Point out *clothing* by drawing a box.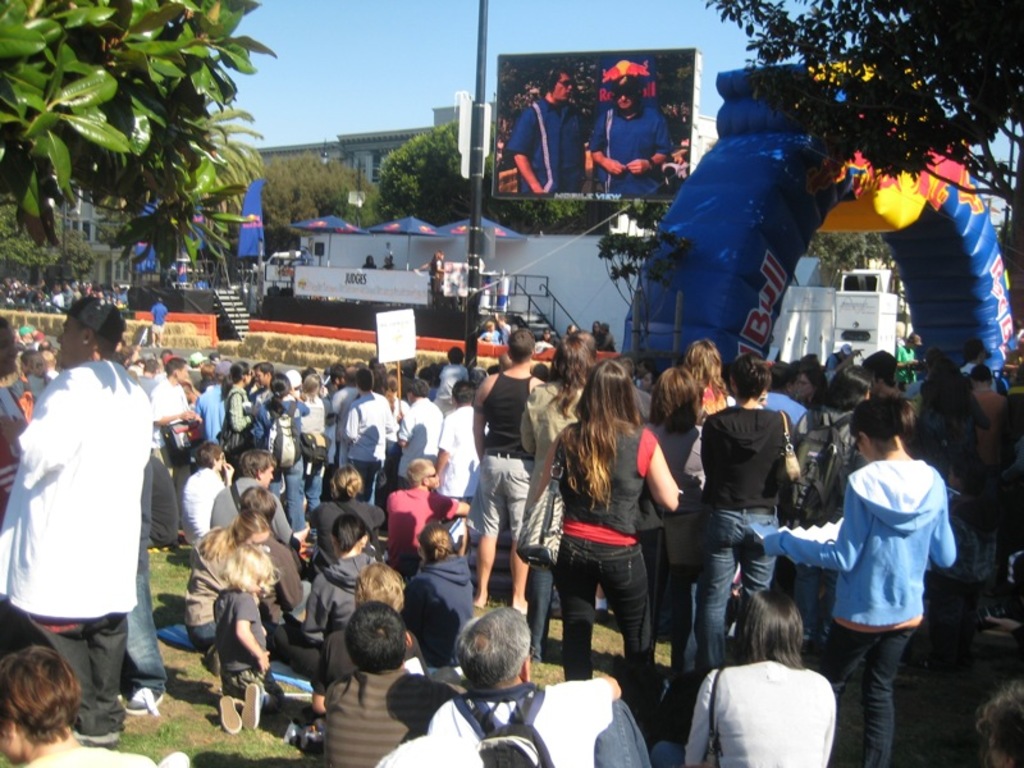
[left=682, top=385, right=728, bottom=424].
